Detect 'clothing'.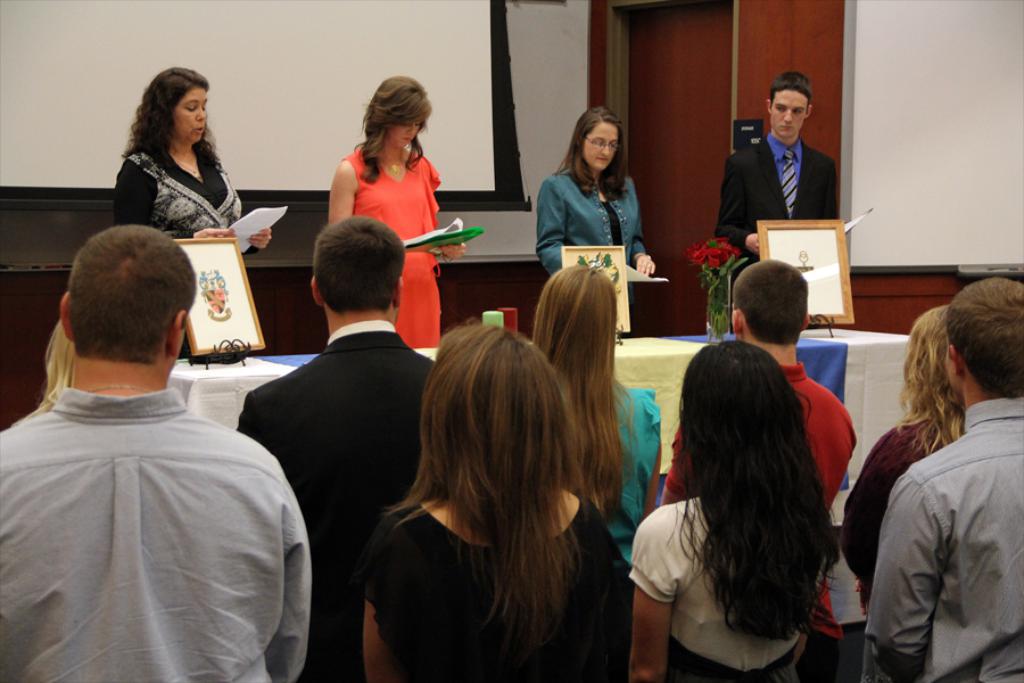
Detected at [x1=622, y1=491, x2=808, y2=682].
